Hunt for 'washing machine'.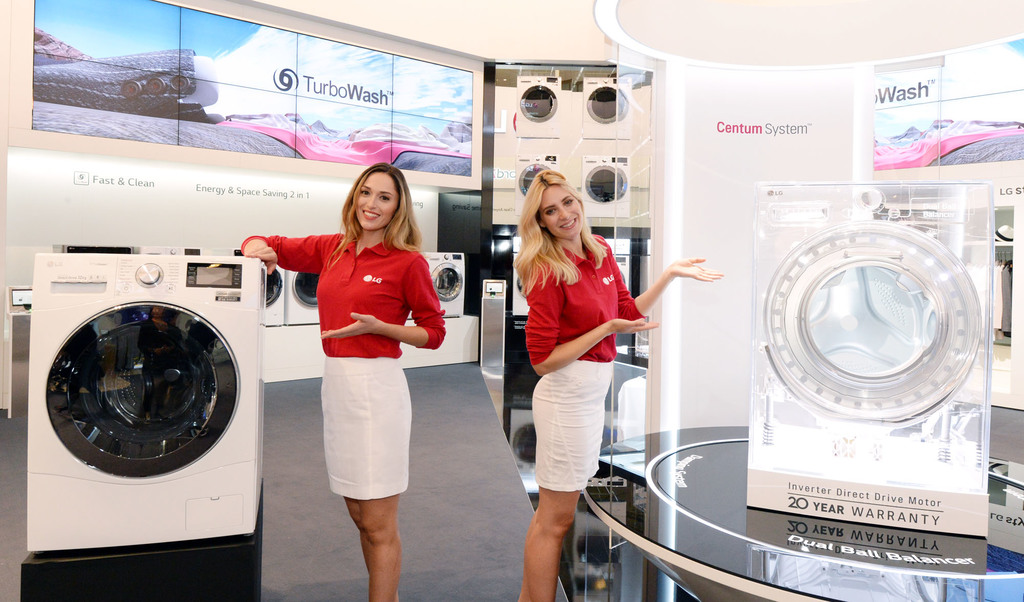
Hunted down at [259,262,292,323].
